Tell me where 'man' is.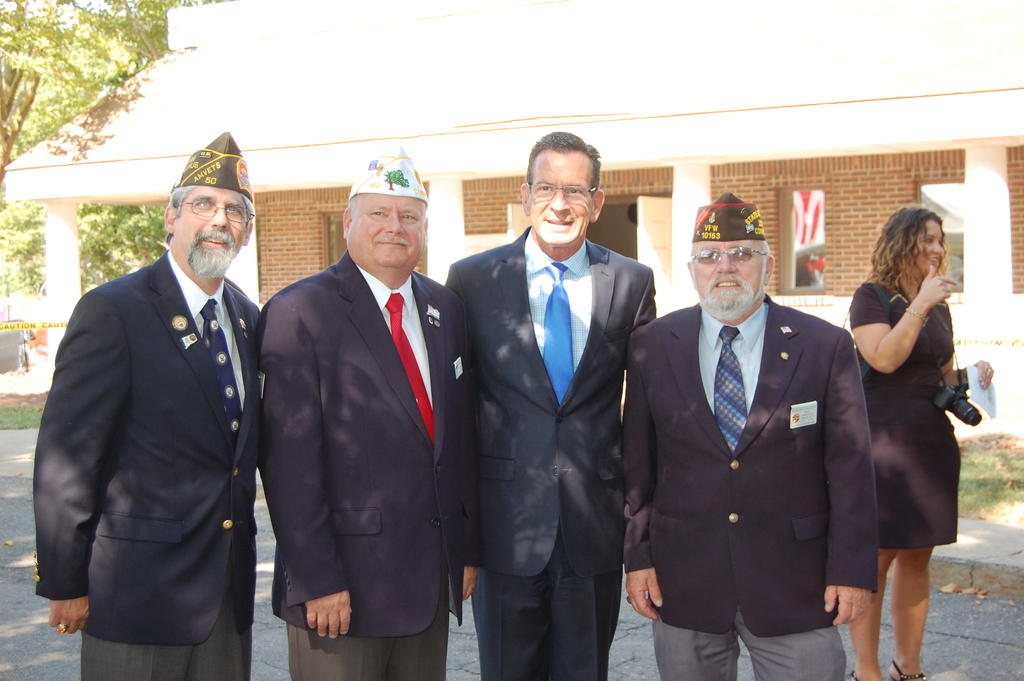
'man' is at detection(255, 147, 485, 680).
